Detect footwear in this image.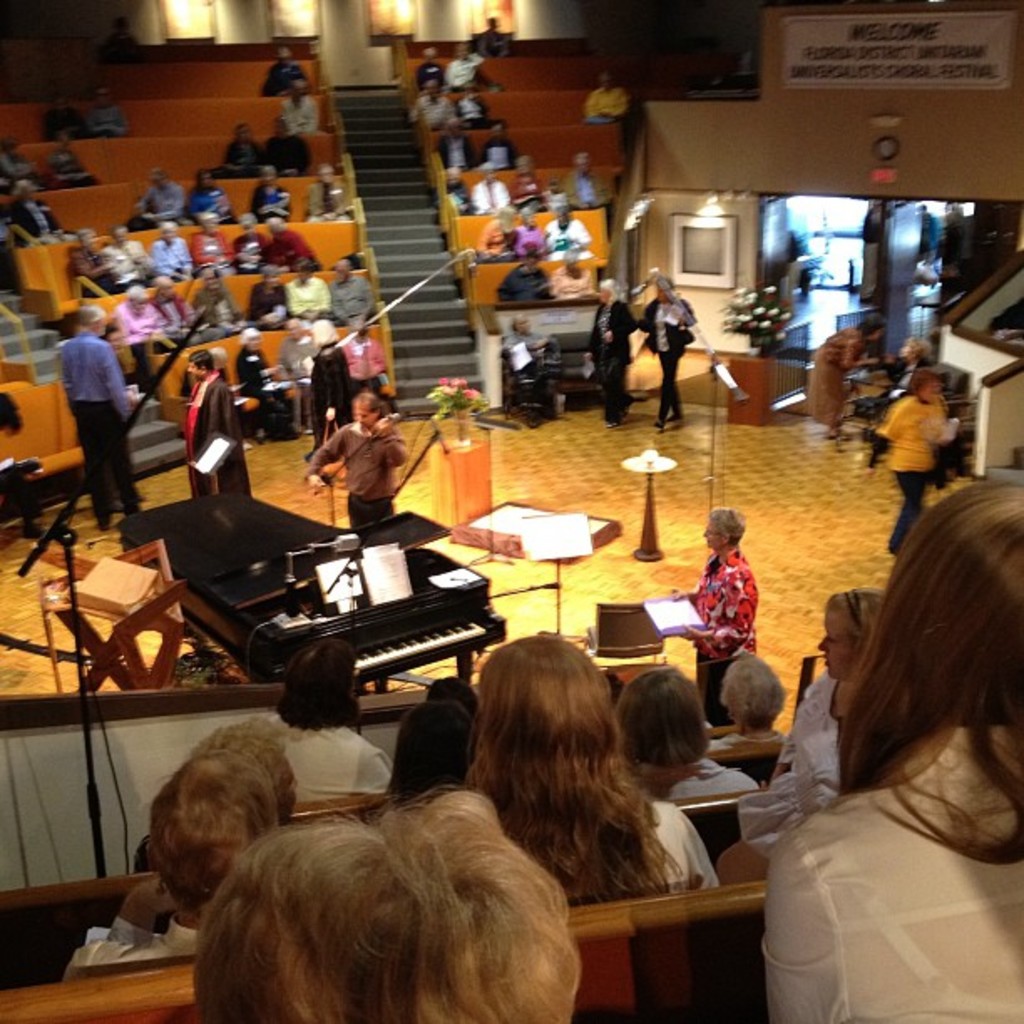
Detection: <box>95,509,112,529</box>.
